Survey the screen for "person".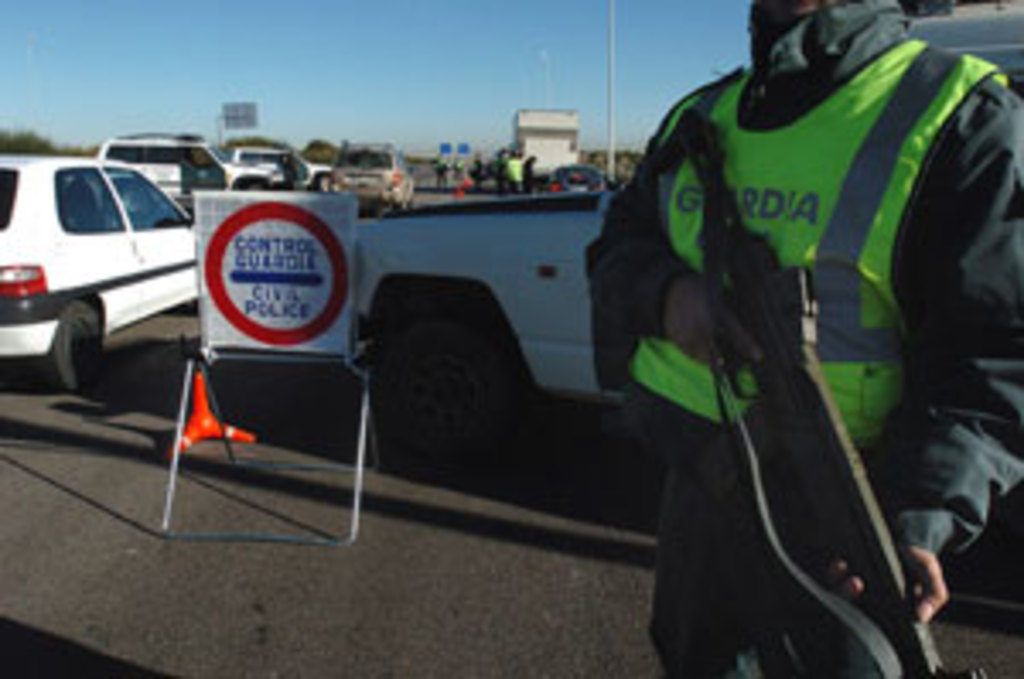
Survey found: bbox(573, 14, 997, 655).
